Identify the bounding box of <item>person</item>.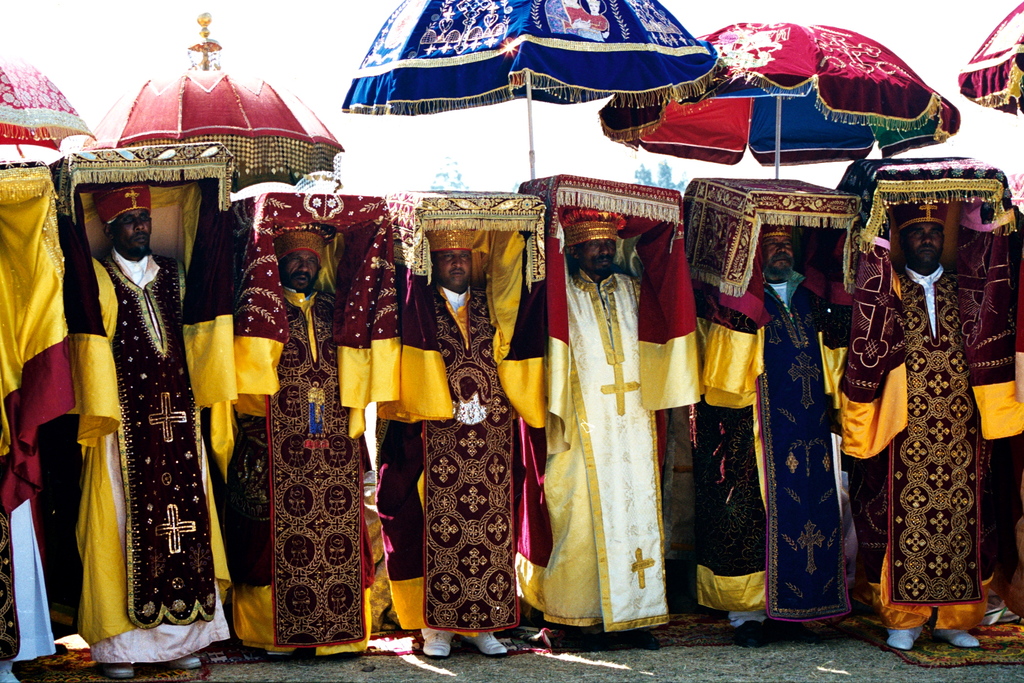
(left=241, top=218, right=411, bottom=666).
